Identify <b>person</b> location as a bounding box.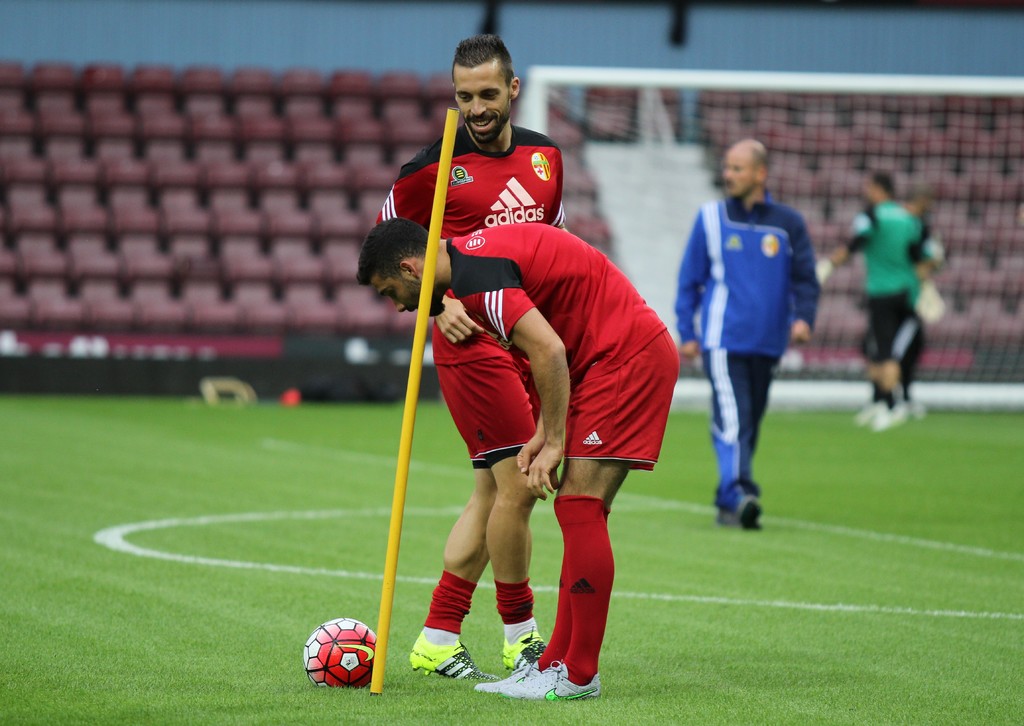
select_region(353, 215, 681, 702).
